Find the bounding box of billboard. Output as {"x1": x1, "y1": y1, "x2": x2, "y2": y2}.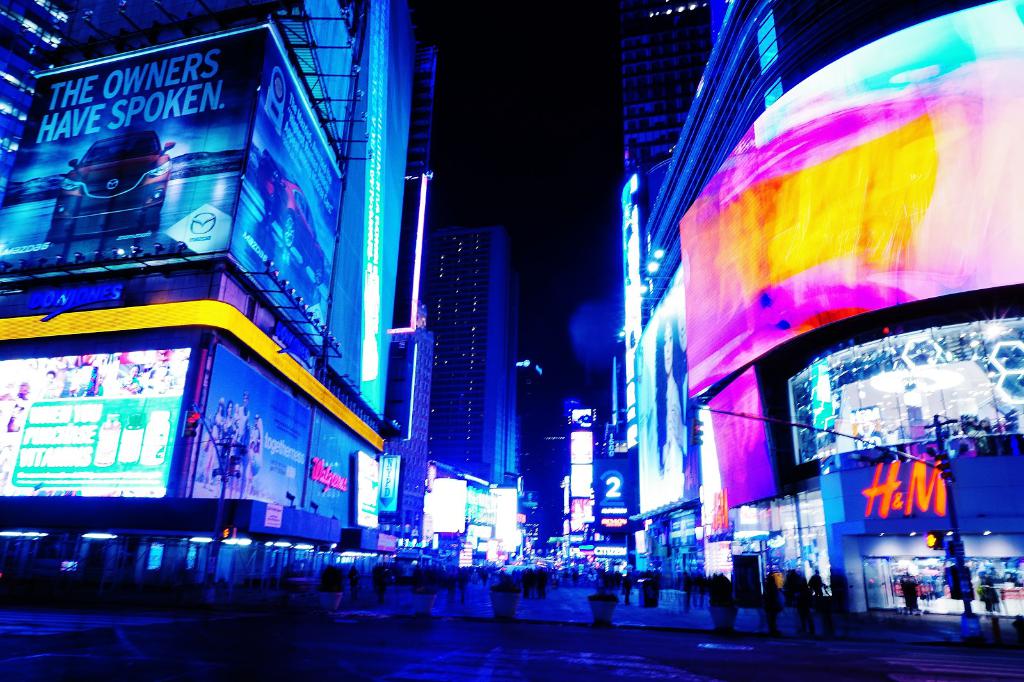
{"x1": 570, "y1": 433, "x2": 595, "y2": 464}.
